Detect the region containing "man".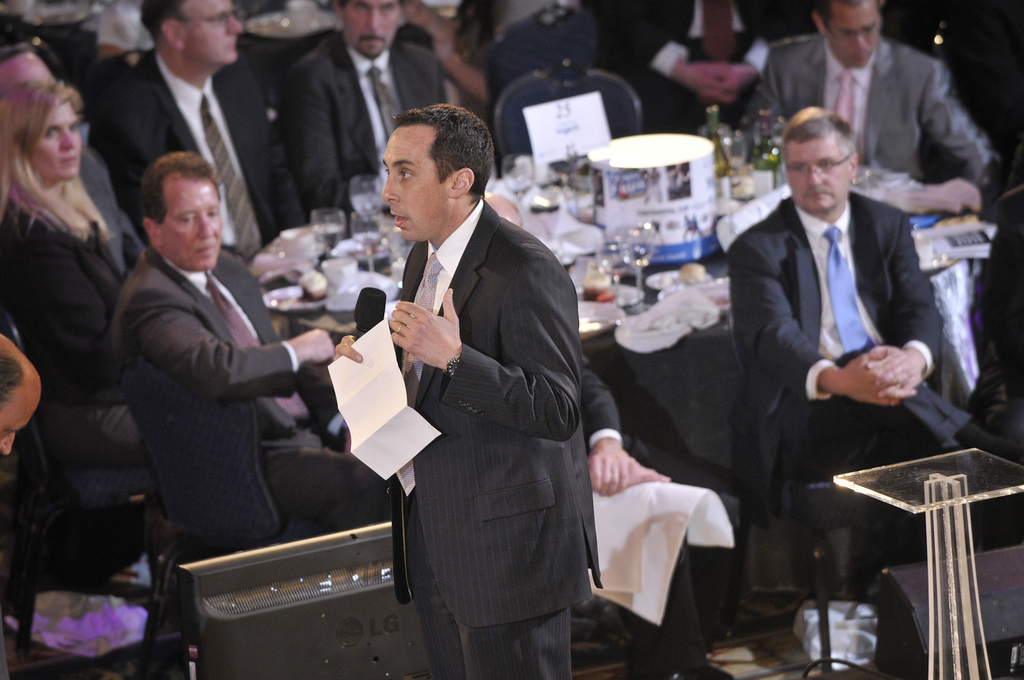
bbox=[326, 101, 602, 679].
